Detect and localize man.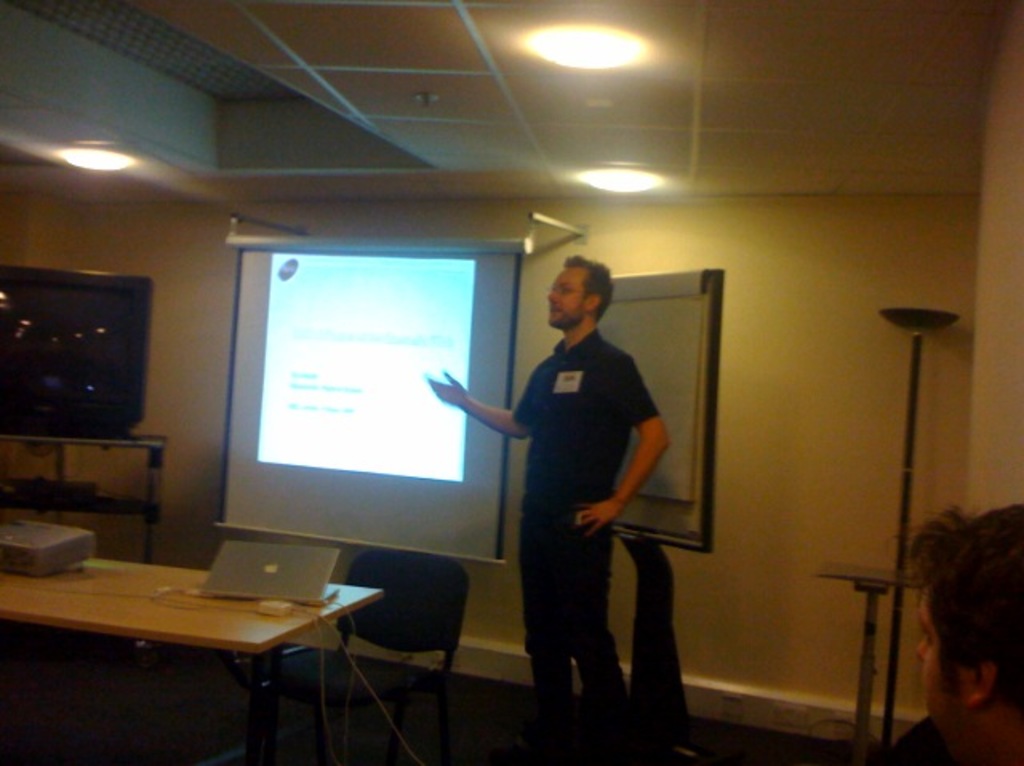
Localized at bbox=[419, 283, 672, 704].
